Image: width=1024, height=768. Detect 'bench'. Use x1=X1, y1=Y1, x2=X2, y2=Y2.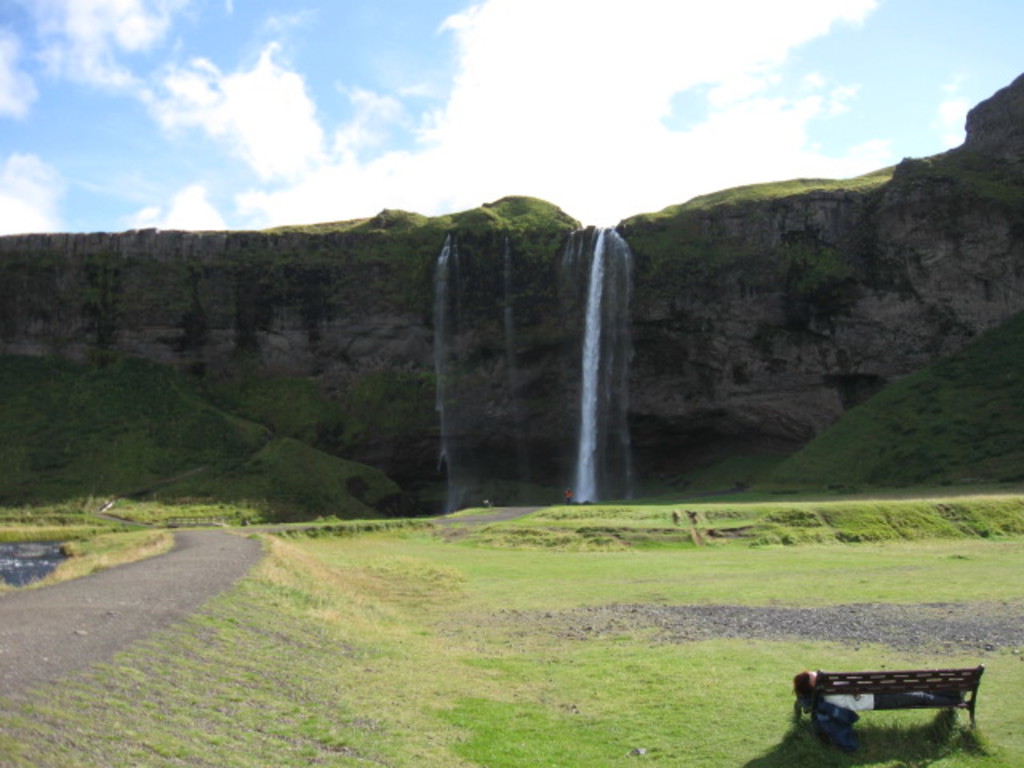
x1=800, y1=667, x2=998, y2=760.
